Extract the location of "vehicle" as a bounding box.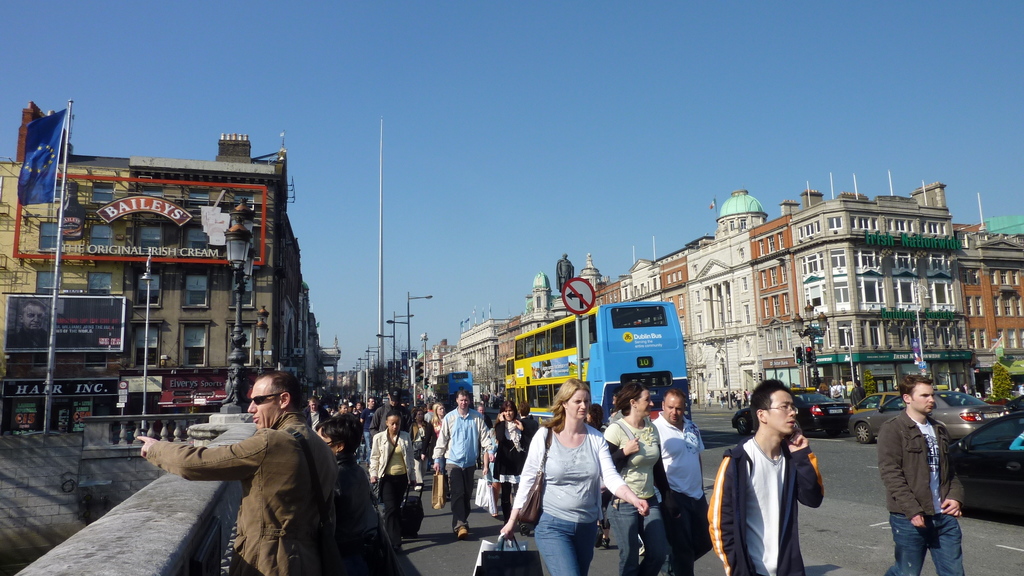
BBox(505, 312, 694, 425).
